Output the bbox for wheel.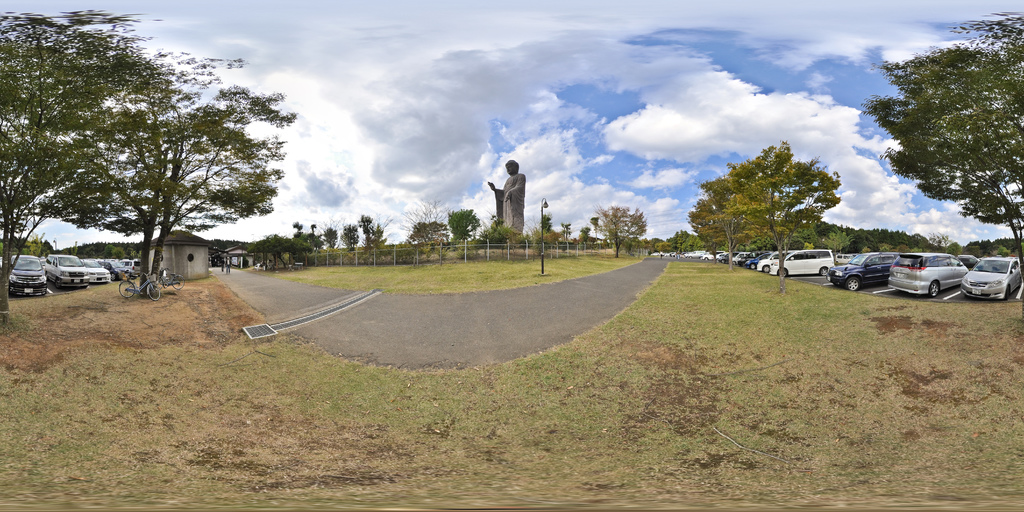
[x1=781, y1=268, x2=787, y2=278].
